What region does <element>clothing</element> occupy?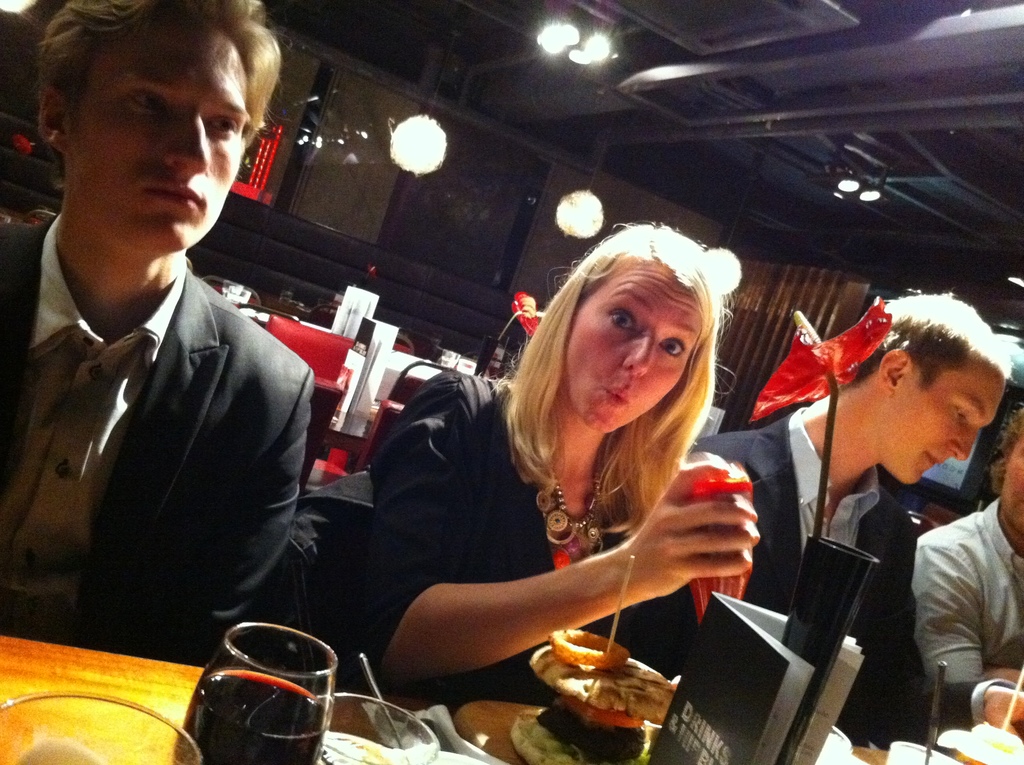
<box>638,392,916,748</box>.
